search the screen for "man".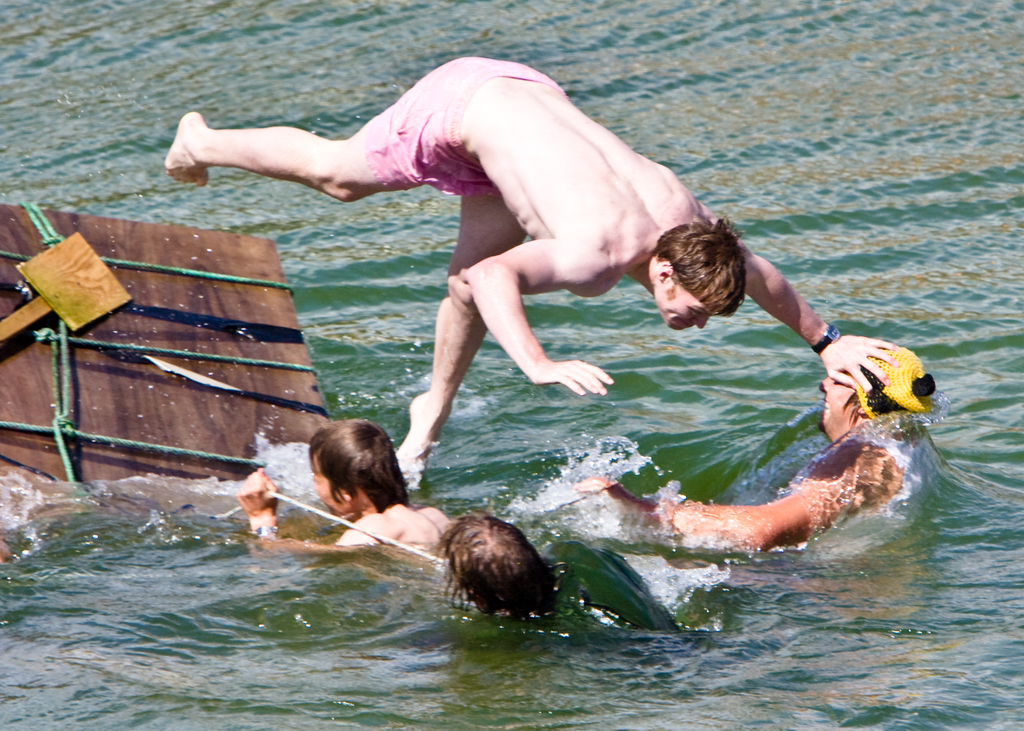
Found at (left=554, top=342, right=946, bottom=550).
